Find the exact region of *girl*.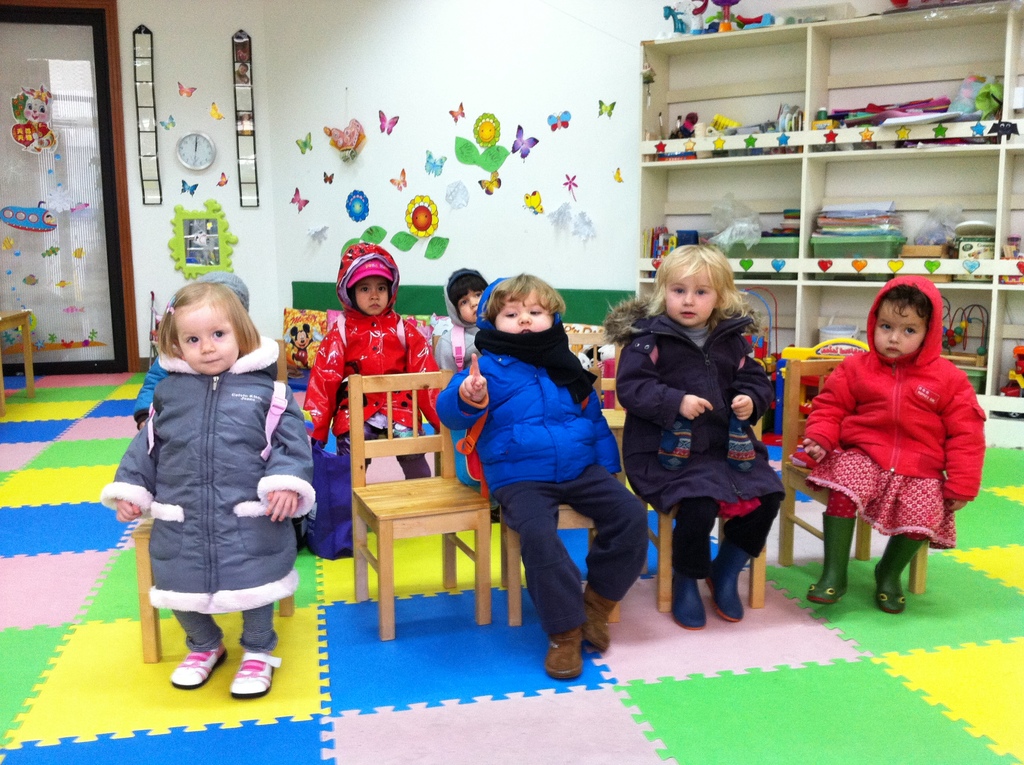
Exact region: x1=431, y1=260, x2=490, y2=372.
